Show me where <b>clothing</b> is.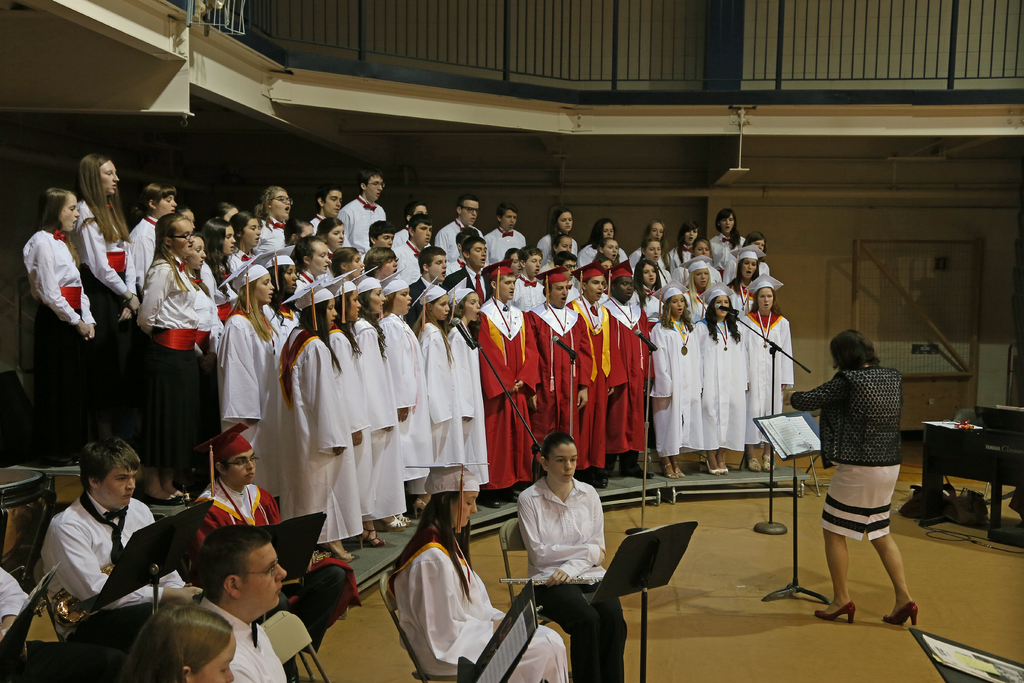
<b>clothing</b> is at (0, 562, 59, 682).
